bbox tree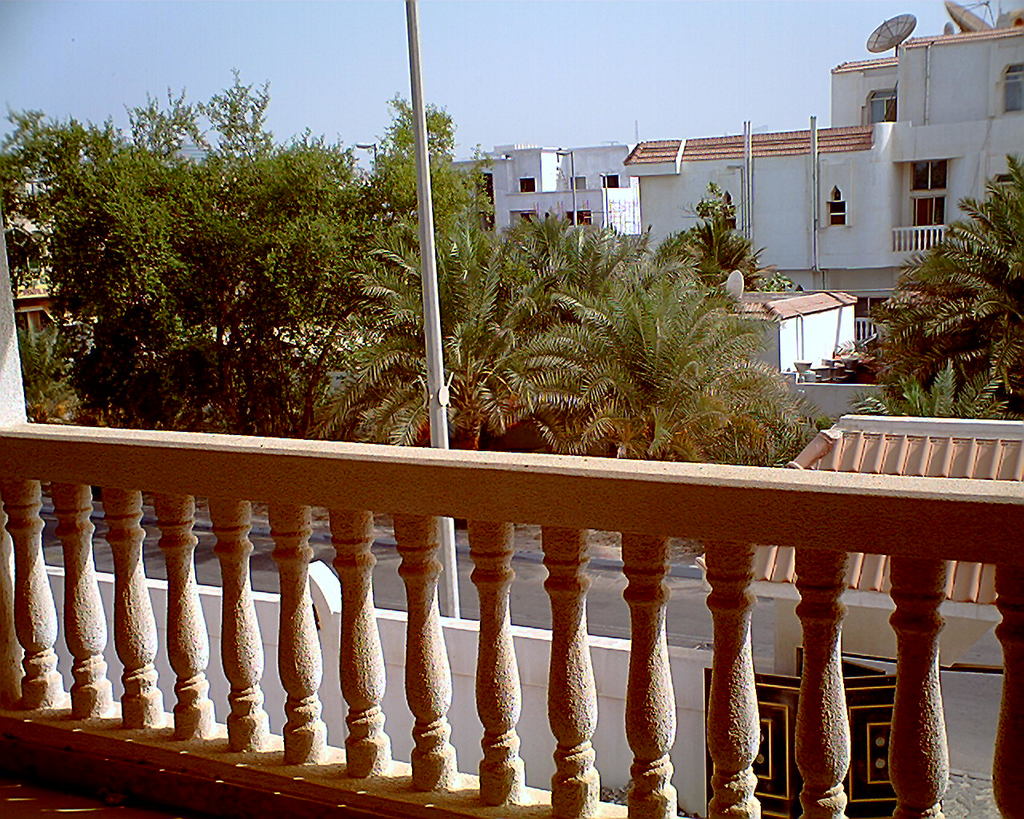
locate(632, 222, 678, 271)
